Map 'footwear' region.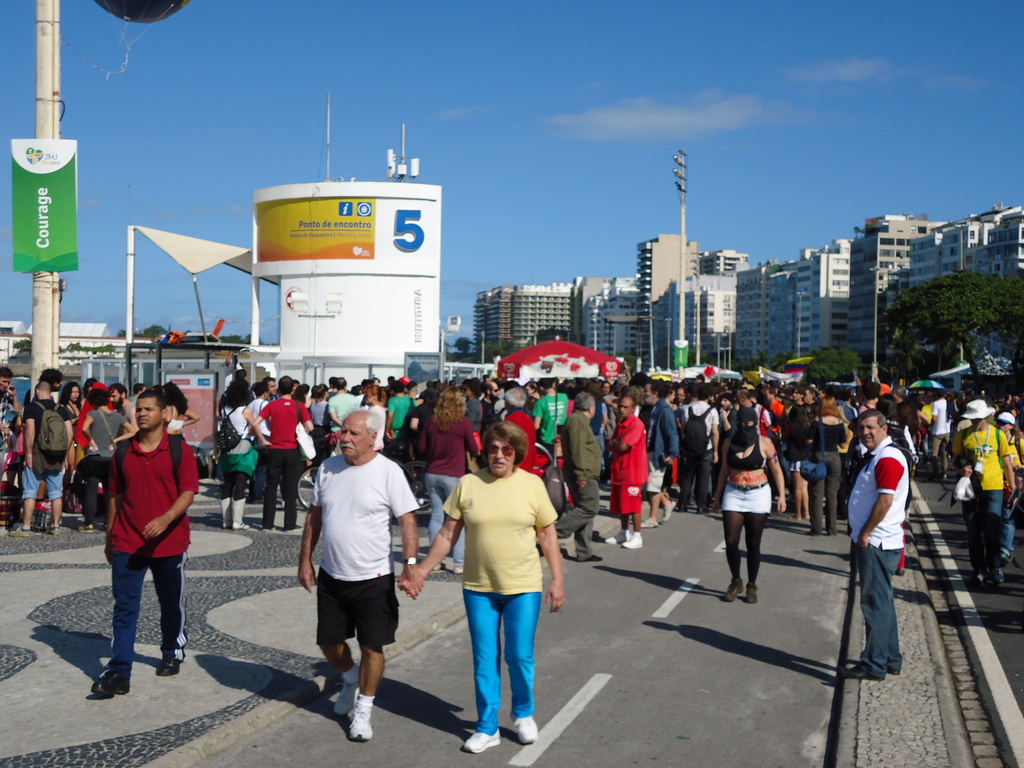
Mapped to box(234, 525, 245, 531).
